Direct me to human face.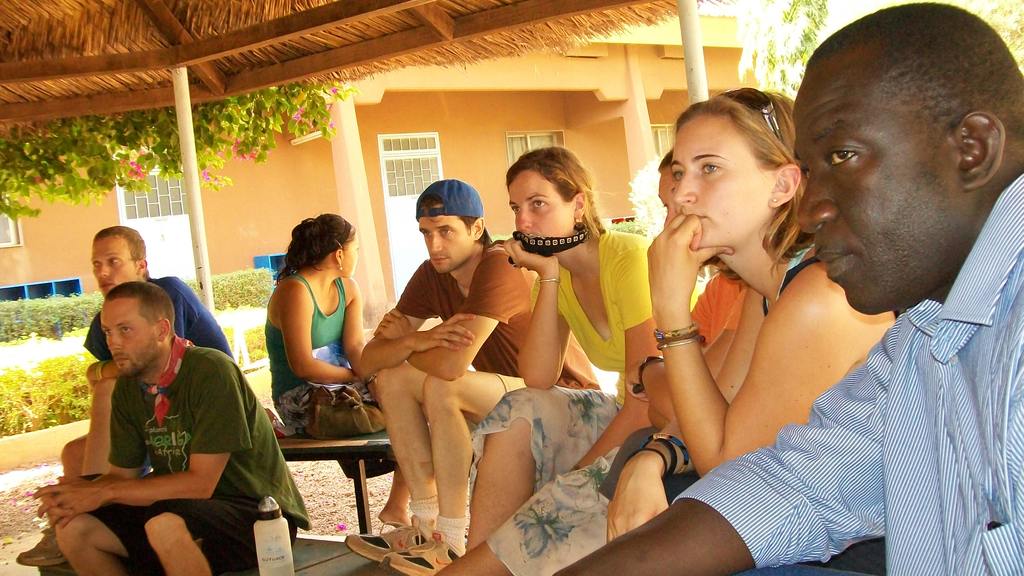
Direction: (508,166,574,237).
